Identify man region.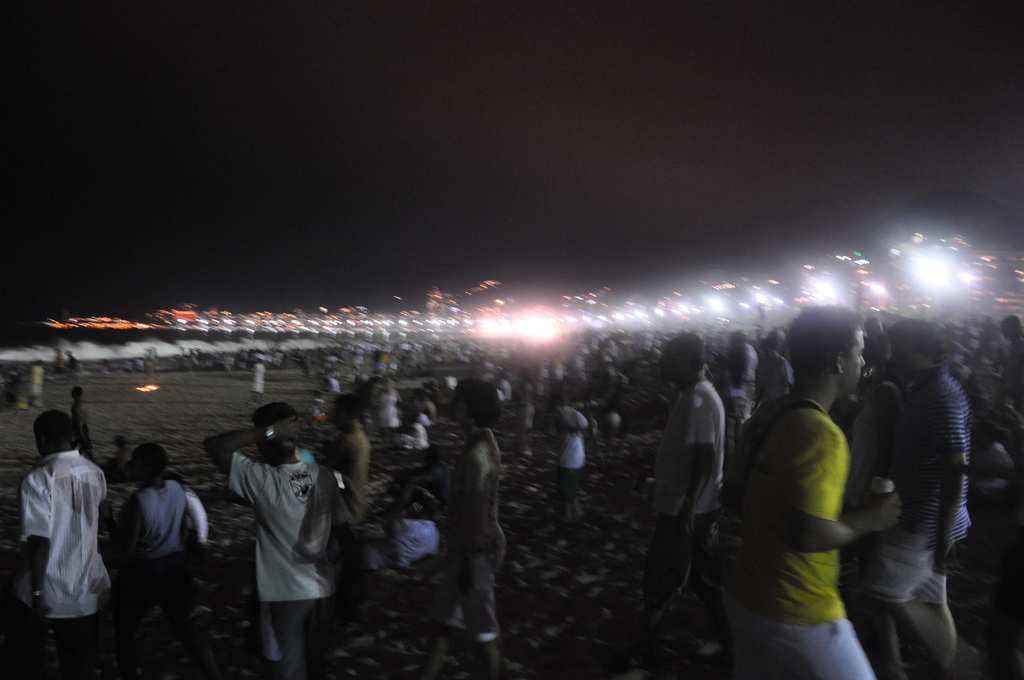
Region: crop(648, 324, 726, 627).
